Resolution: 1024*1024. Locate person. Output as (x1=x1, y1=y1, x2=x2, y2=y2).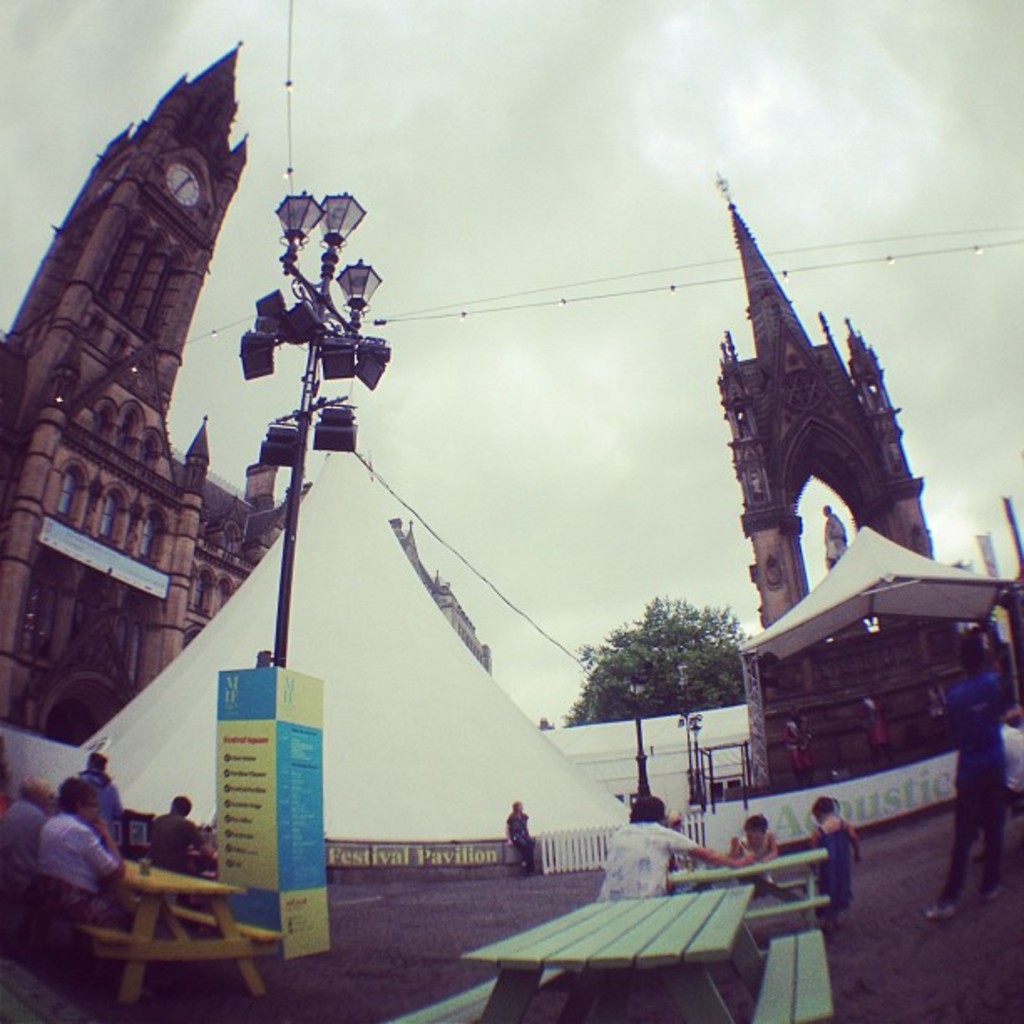
(x1=927, y1=644, x2=1016, y2=929).
